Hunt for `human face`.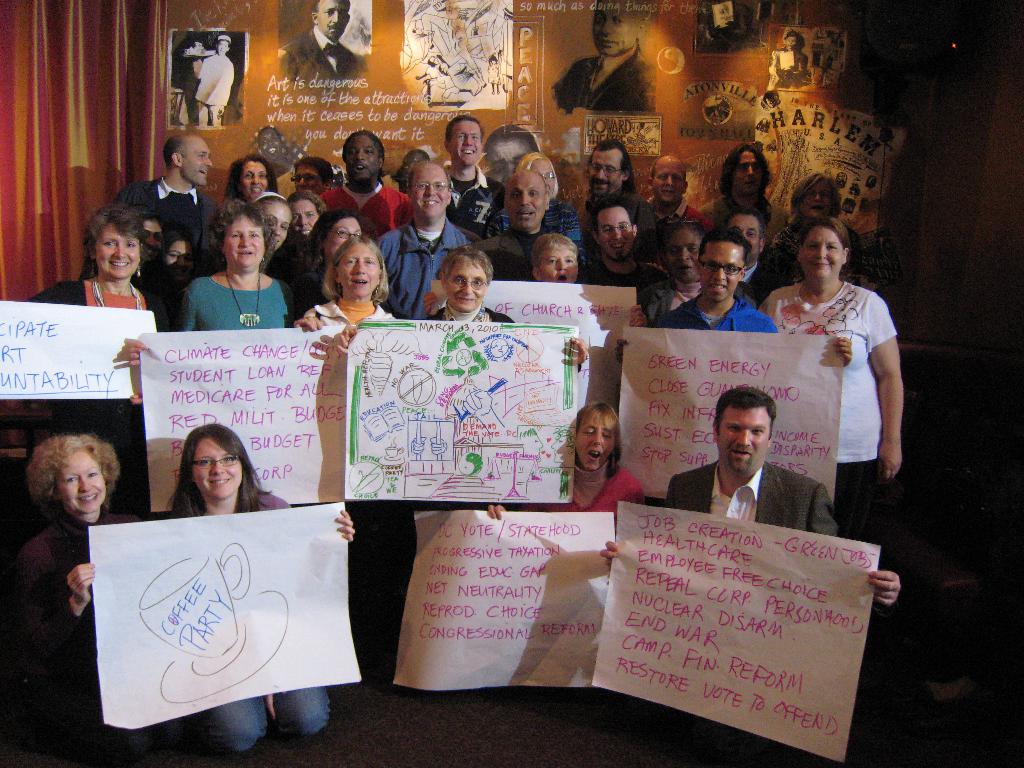
Hunted down at [x1=412, y1=172, x2=449, y2=221].
